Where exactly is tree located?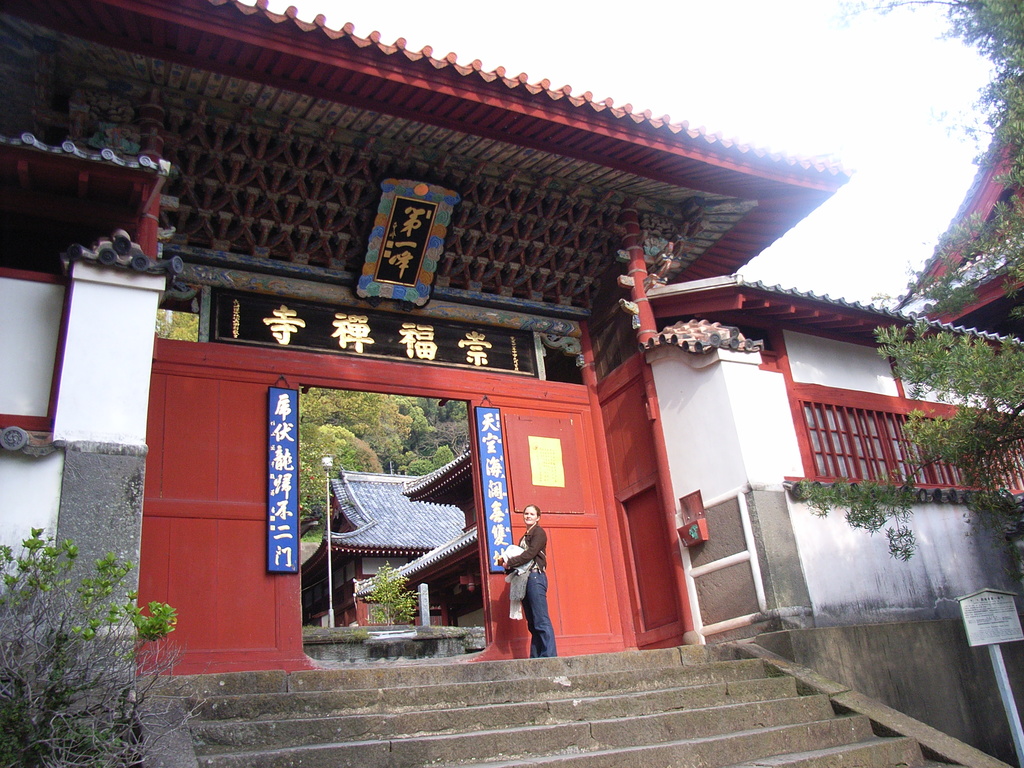
Its bounding box is bbox(790, 0, 1023, 560).
